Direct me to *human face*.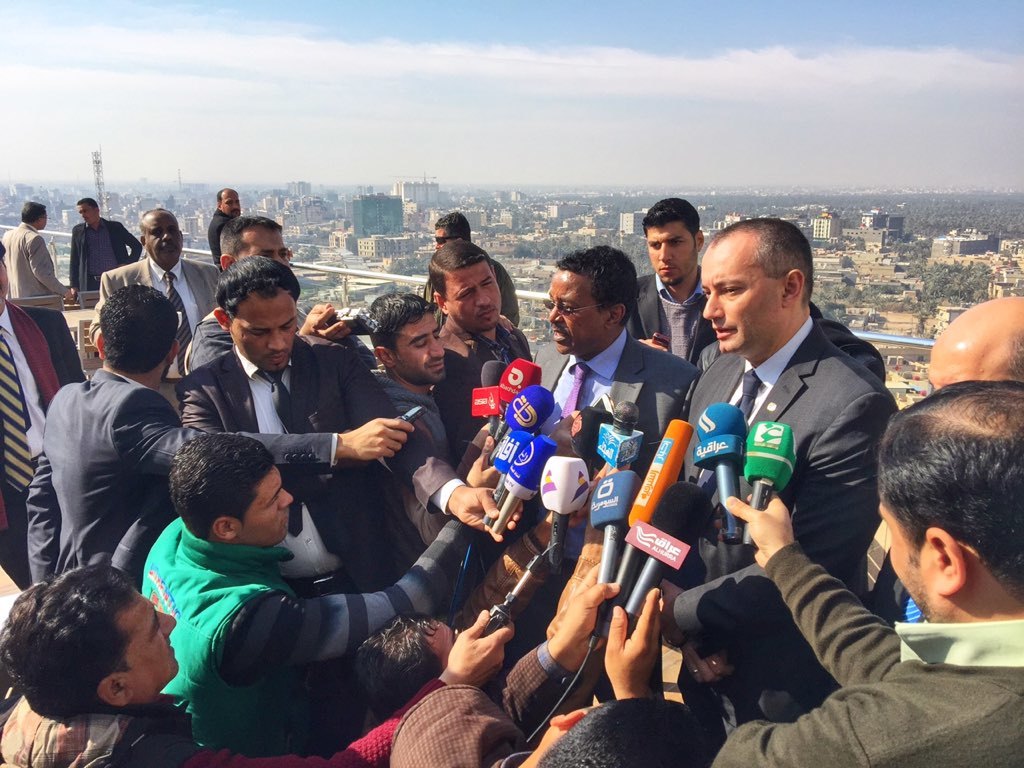
Direction: {"x1": 699, "y1": 233, "x2": 782, "y2": 353}.
